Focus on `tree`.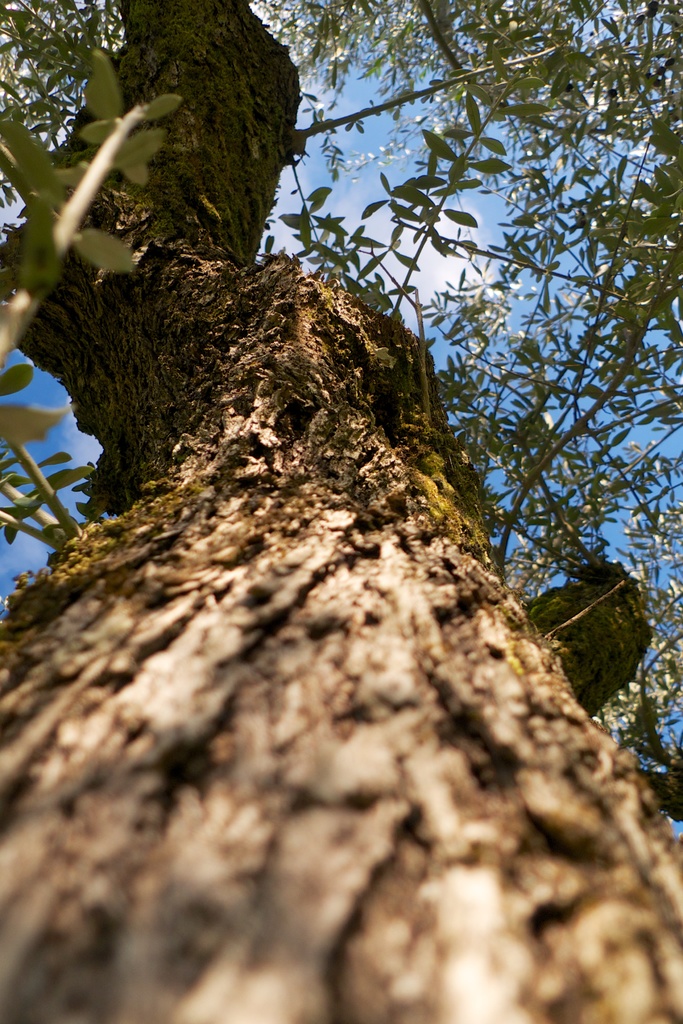
Focused at BBox(0, 0, 682, 1023).
